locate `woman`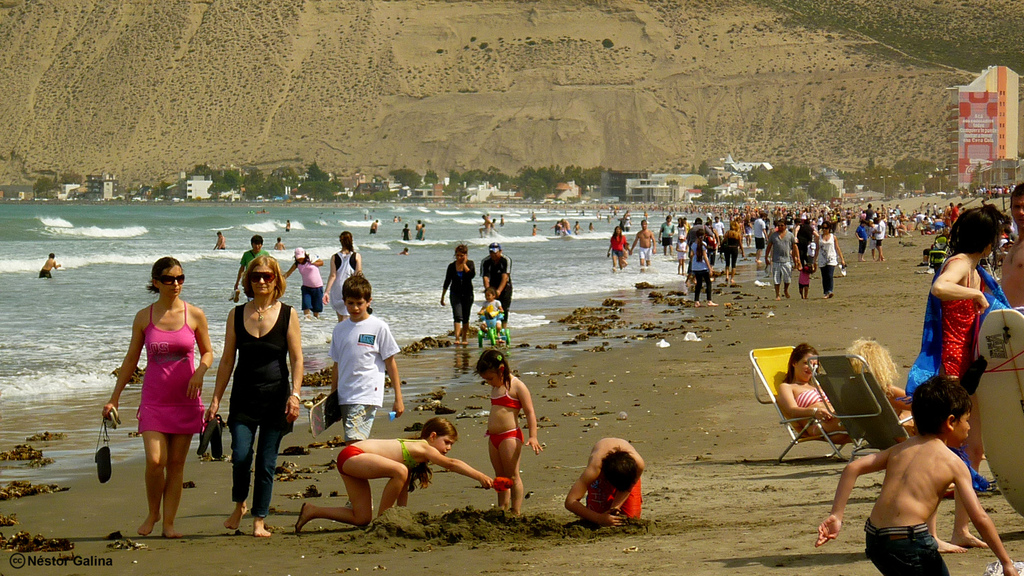
select_region(840, 340, 919, 436)
